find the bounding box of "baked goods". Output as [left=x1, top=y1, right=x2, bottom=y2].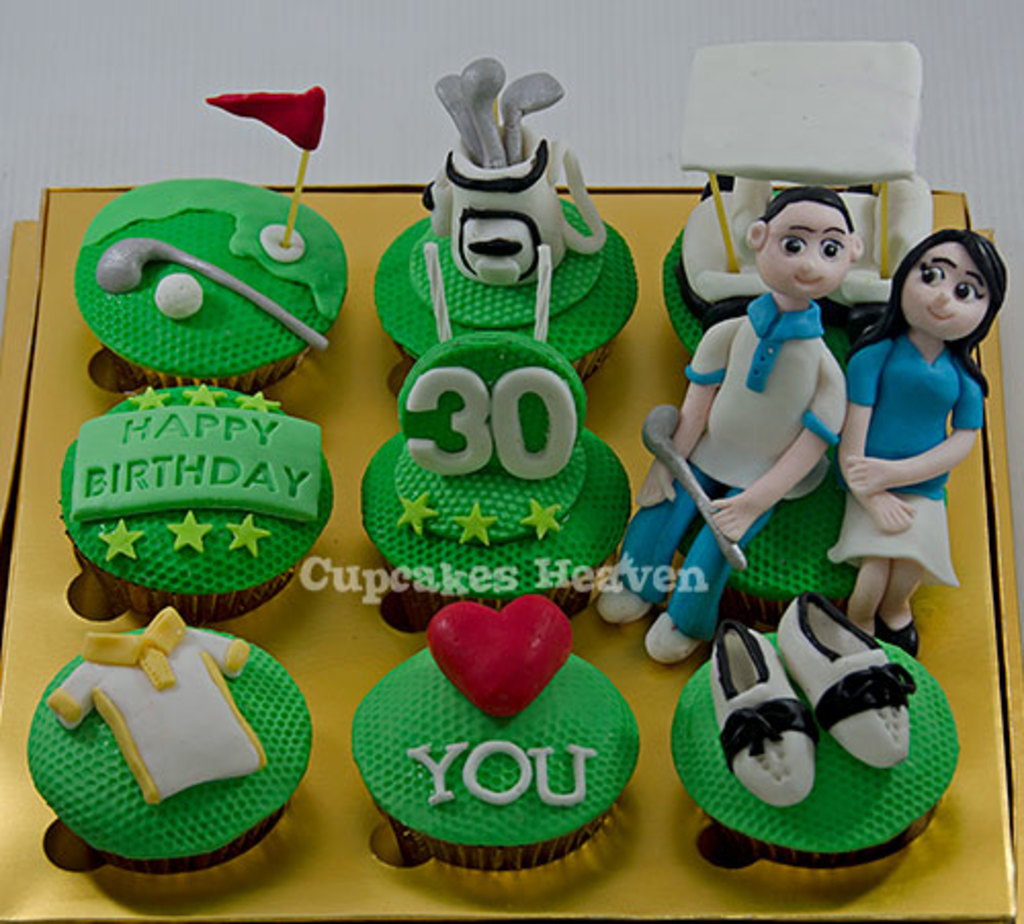
[left=373, top=51, right=641, bottom=406].
